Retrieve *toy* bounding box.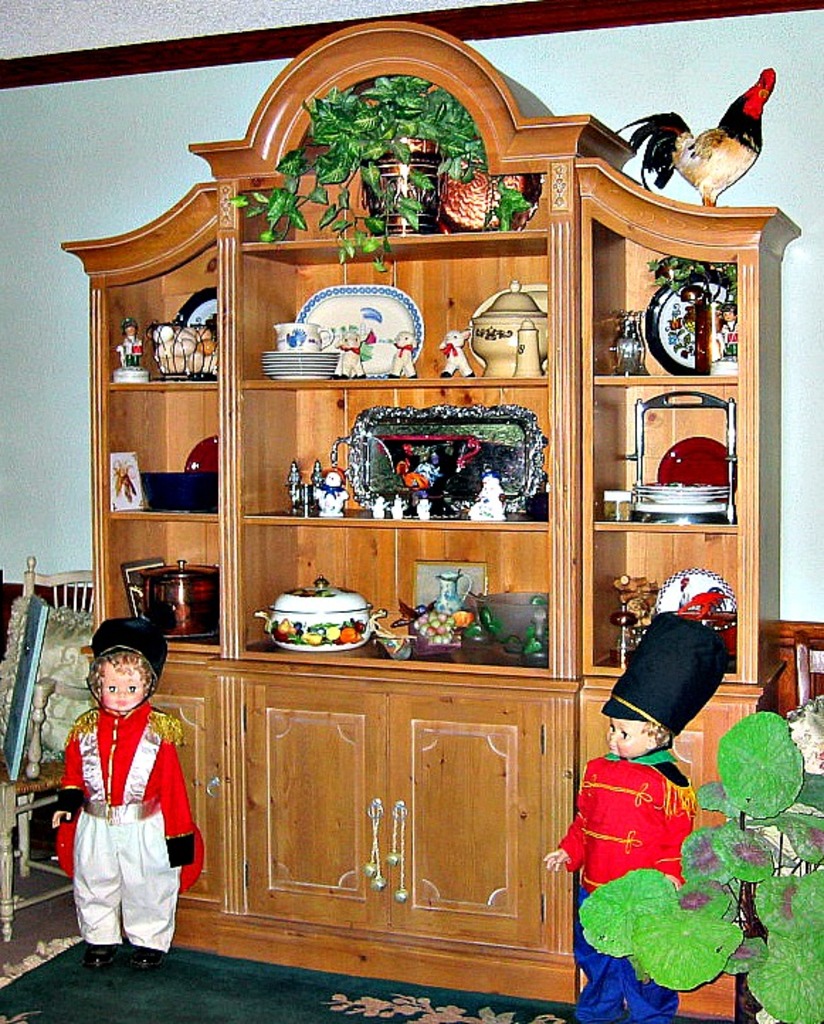
Bounding box: BBox(393, 492, 404, 525).
